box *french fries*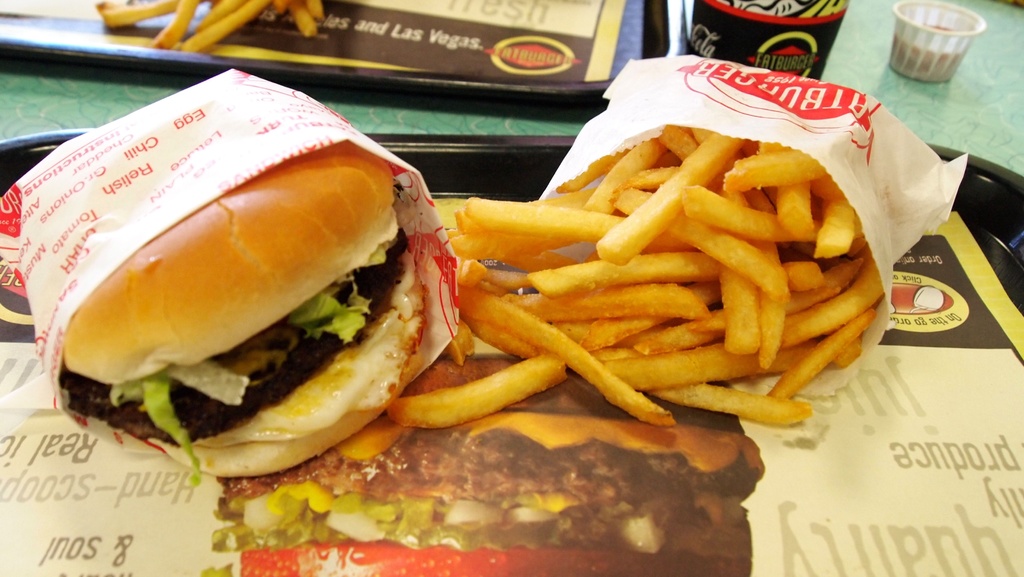
locate(810, 171, 856, 259)
